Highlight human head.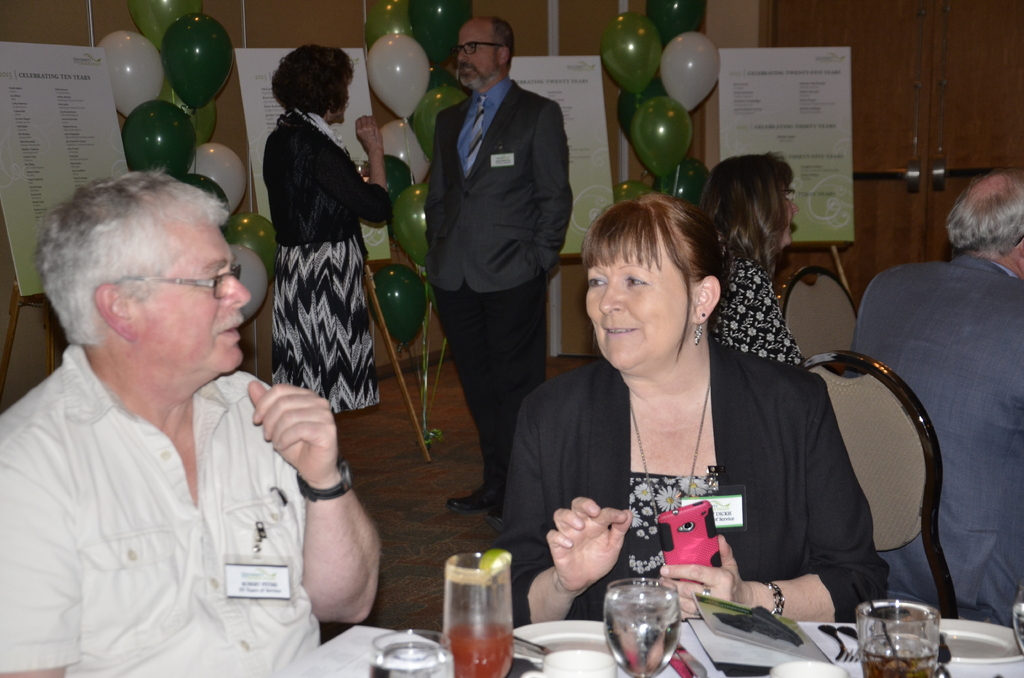
Highlighted region: (33,171,251,376).
